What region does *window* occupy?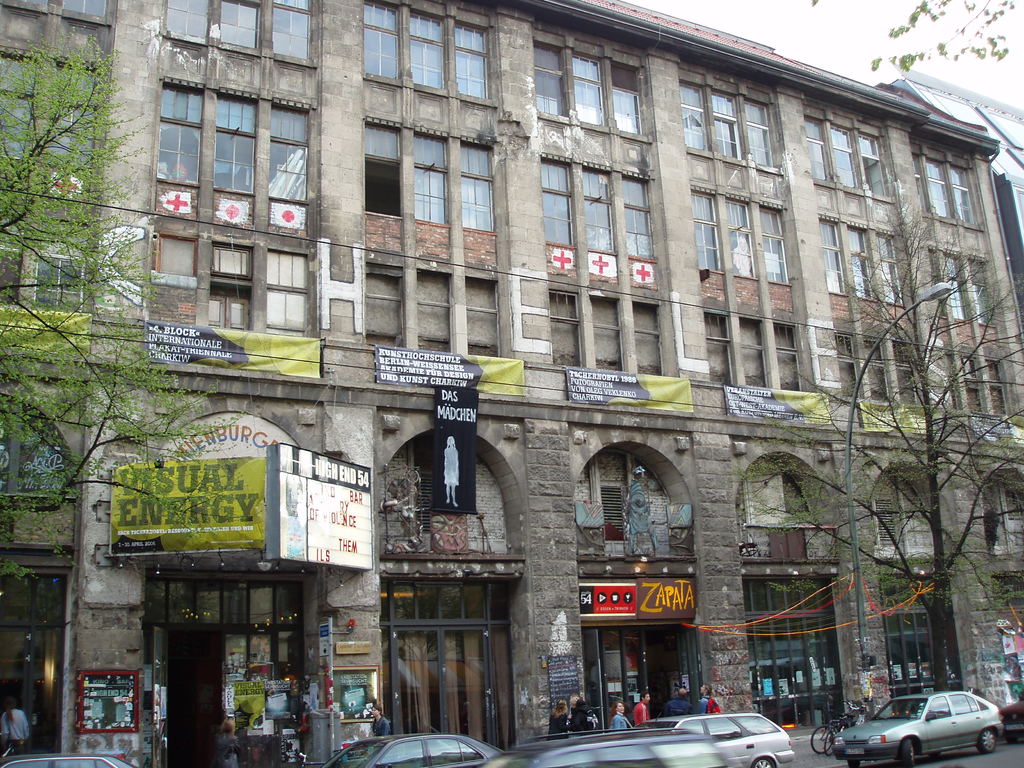
detection(803, 115, 832, 183).
